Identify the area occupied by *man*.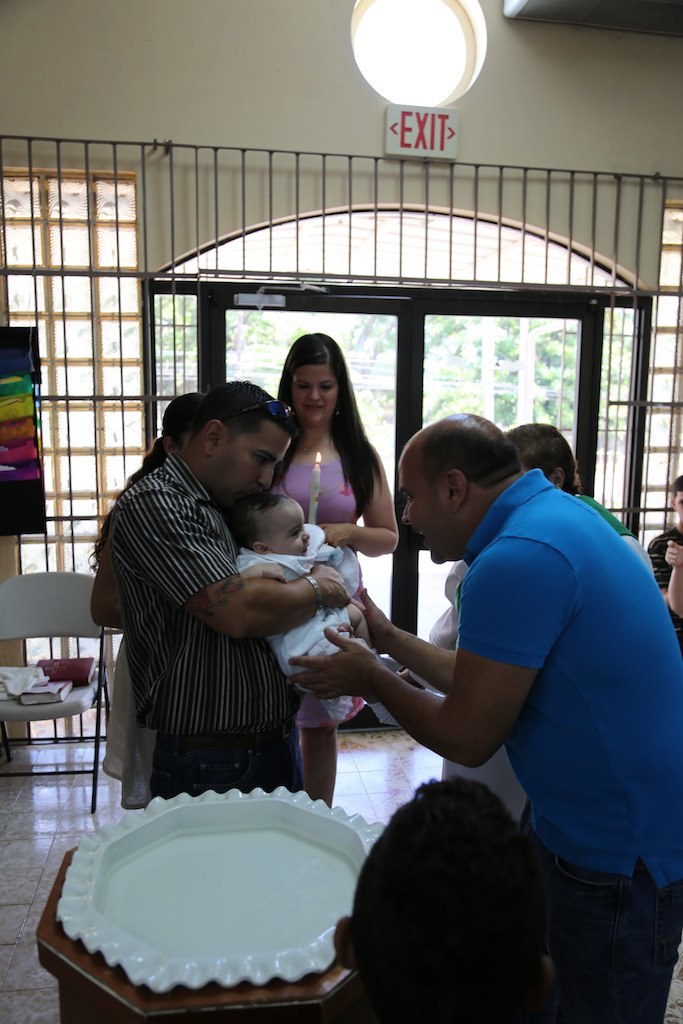
Area: (279,413,682,1023).
